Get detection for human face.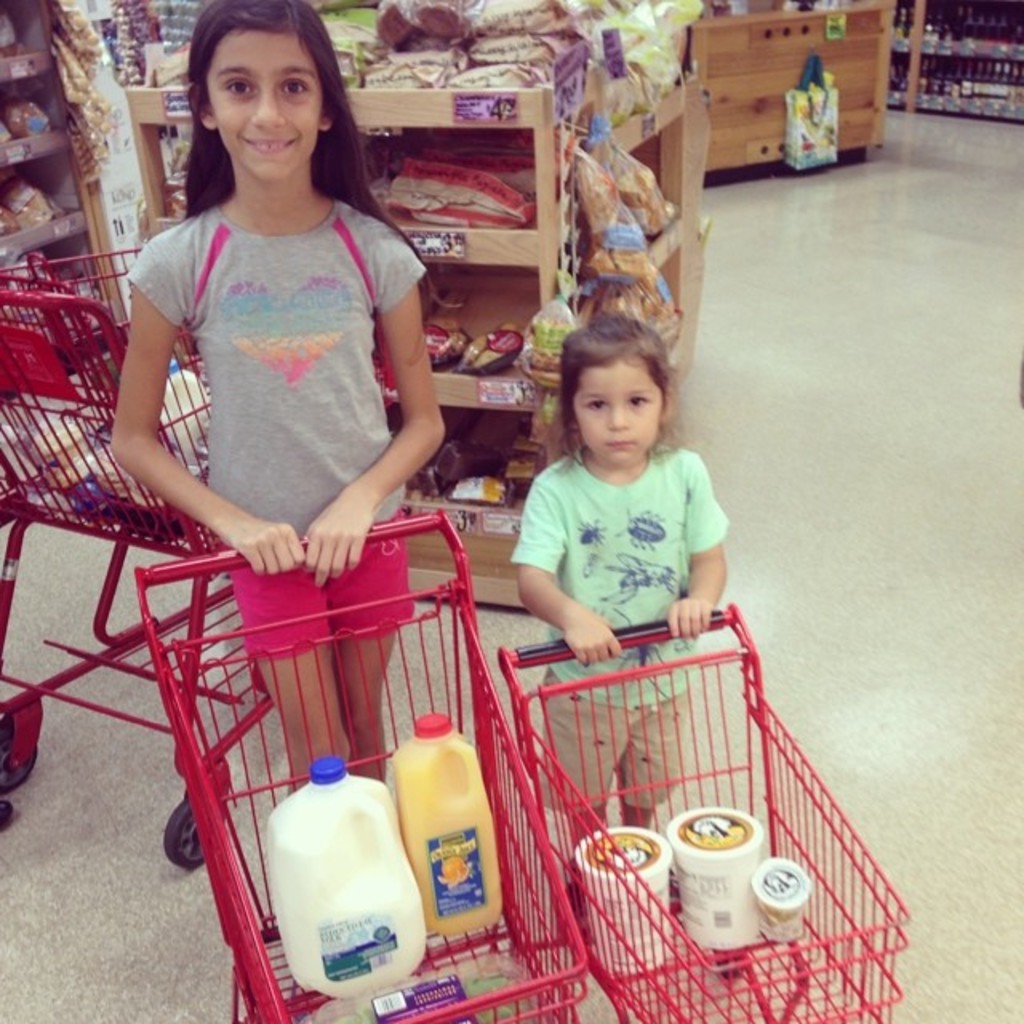
Detection: pyautogui.locateOnScreen(563, 346, 666, 461).
